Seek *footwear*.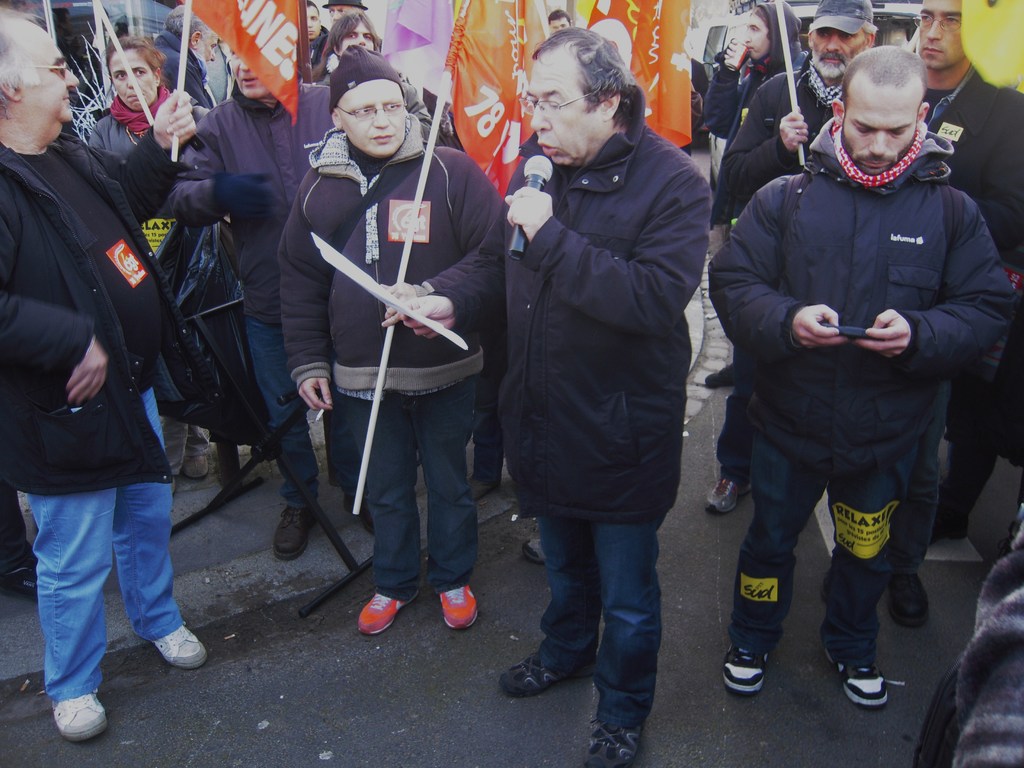
(left=358, top=589, right=410, bottom=636).
